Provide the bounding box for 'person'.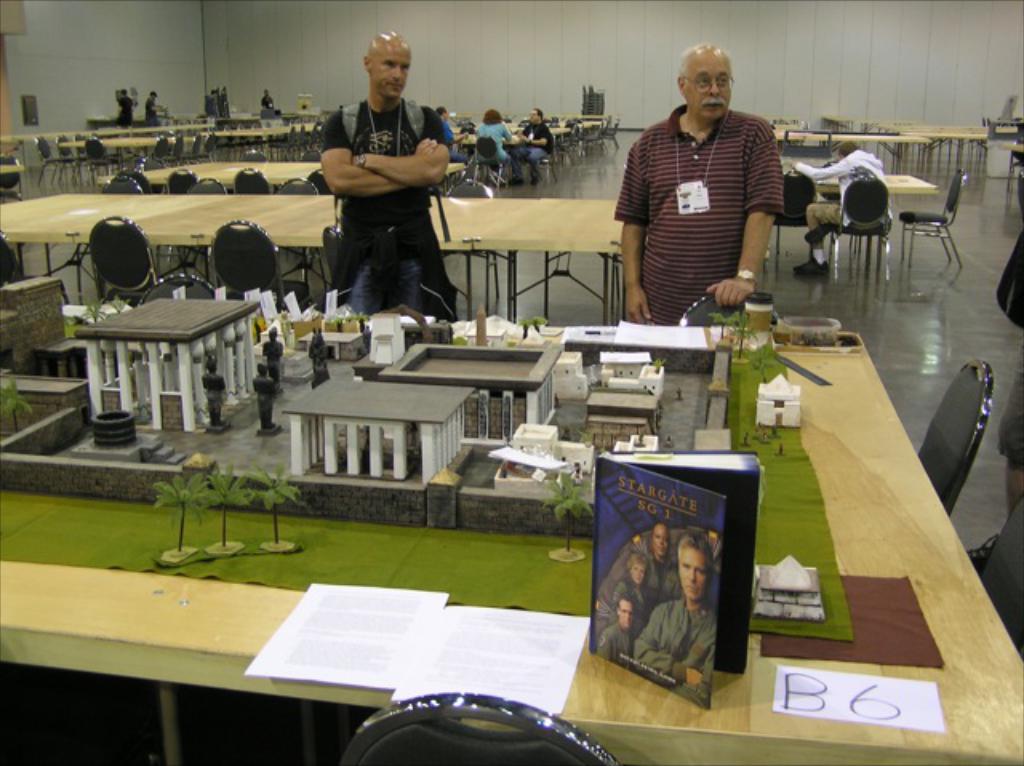
[left=318, top=32, right=461, bottom=326].
